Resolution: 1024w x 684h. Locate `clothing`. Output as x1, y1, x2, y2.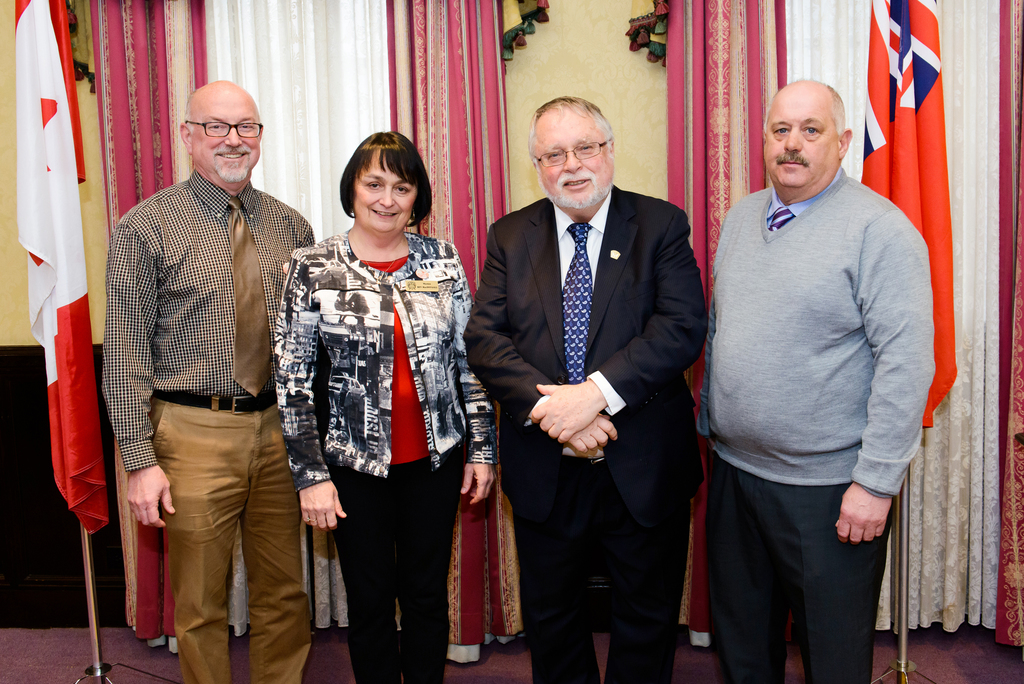
272, 225, 497, 683.
